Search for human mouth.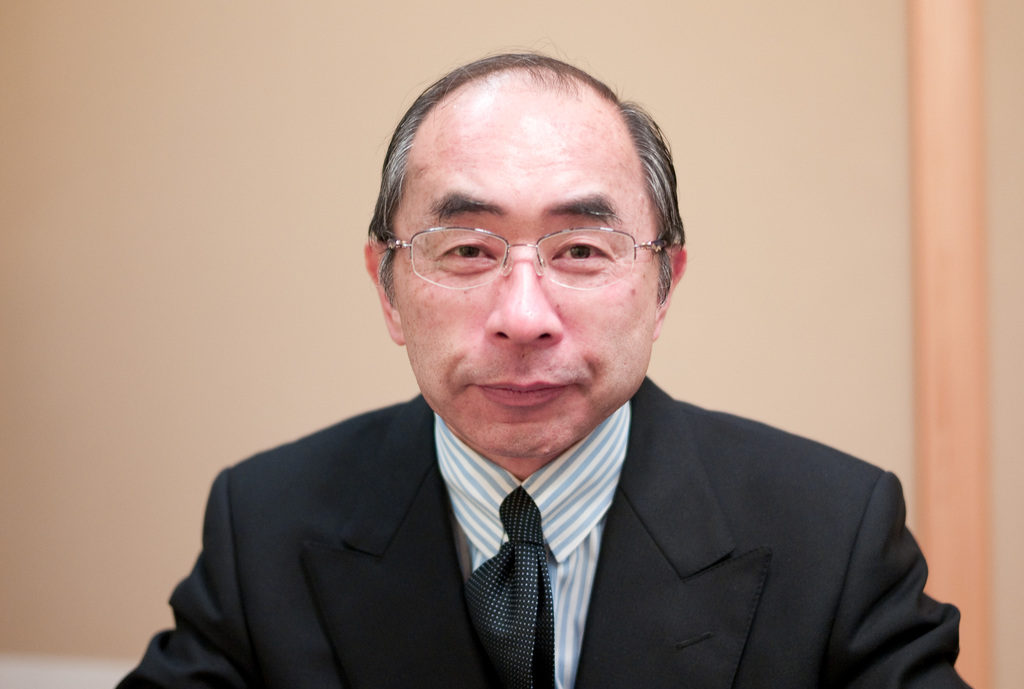
Found at (468, 380, 568, 409).
